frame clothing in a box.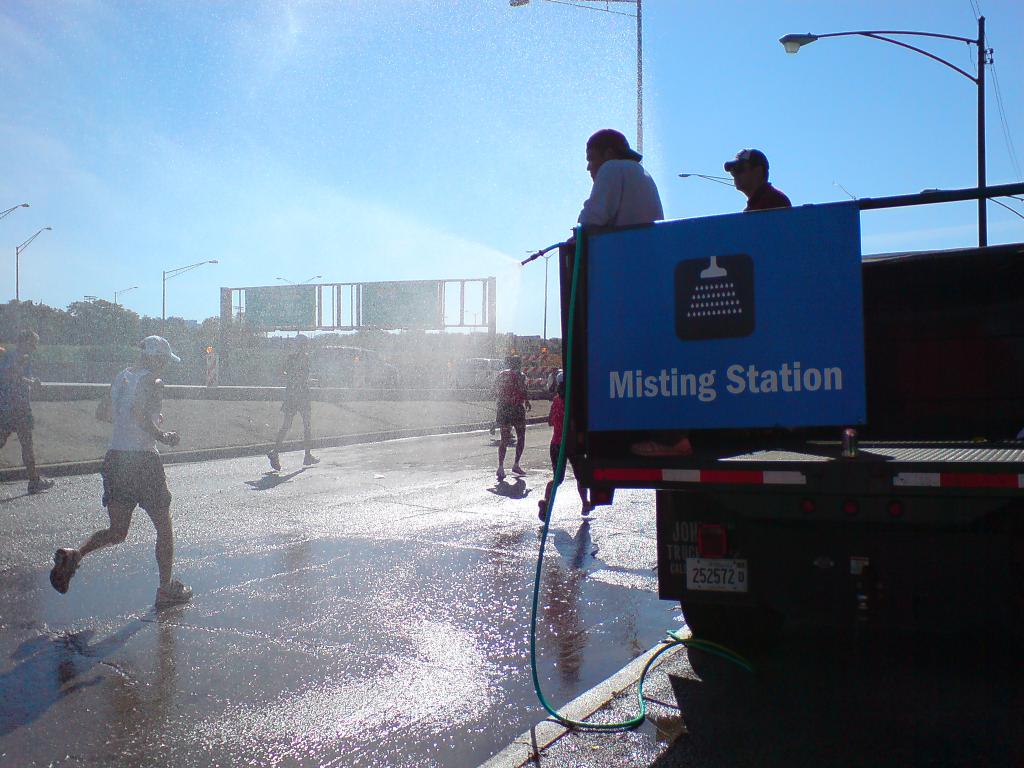
region(493, 368, 531, 429).
